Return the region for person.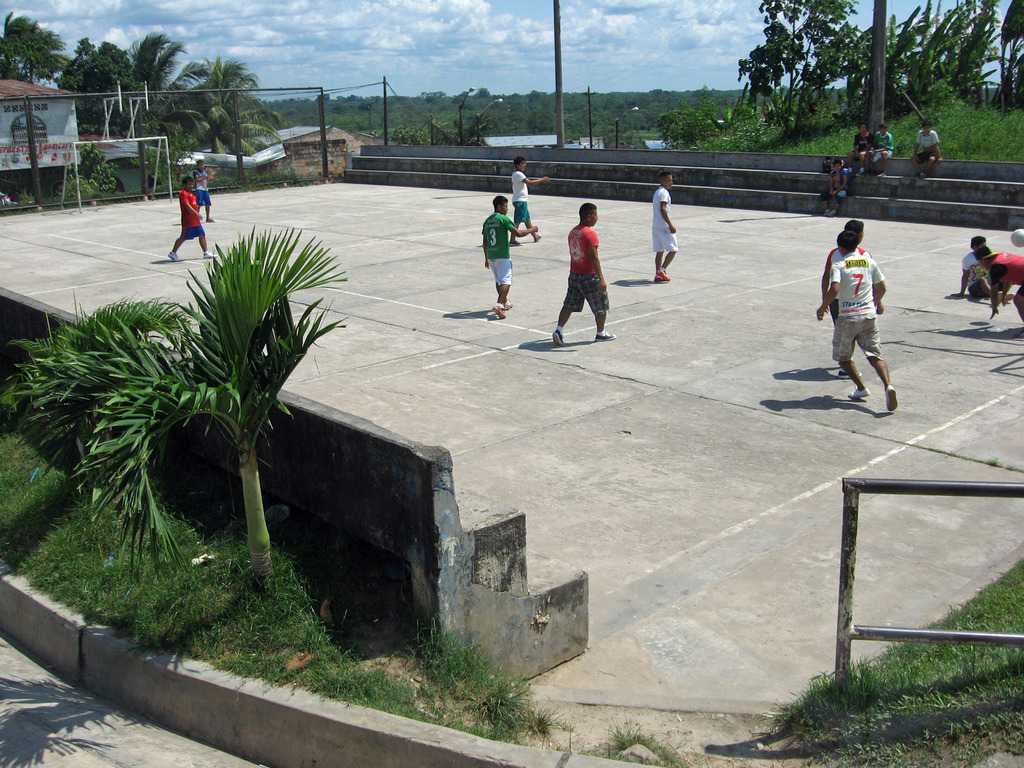
region(483, 193, 540, 320).
